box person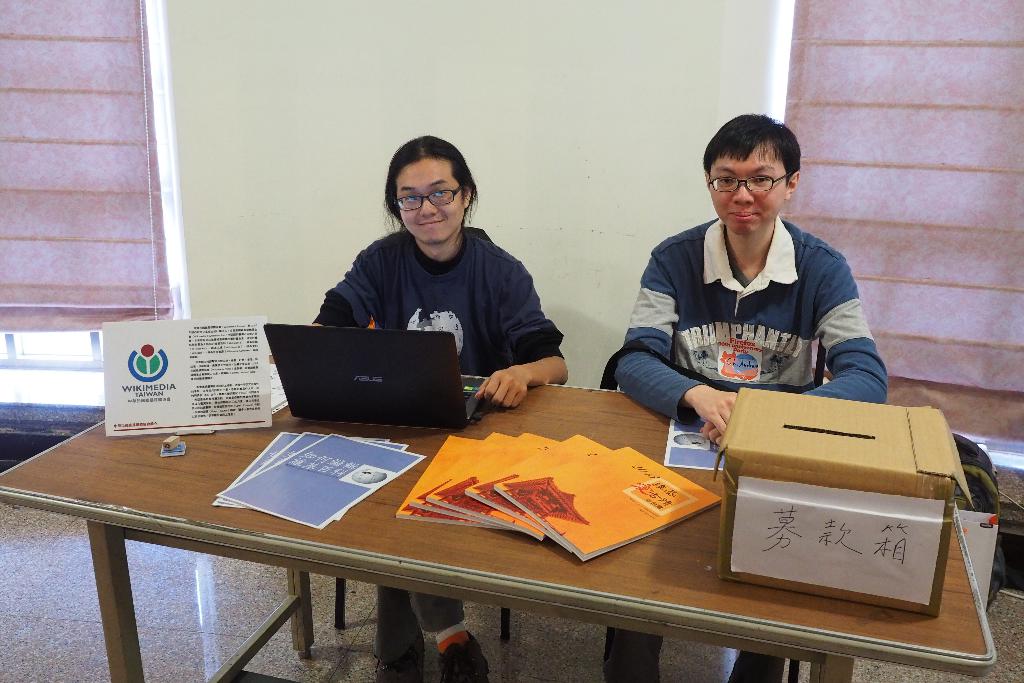
310:134:573:682
